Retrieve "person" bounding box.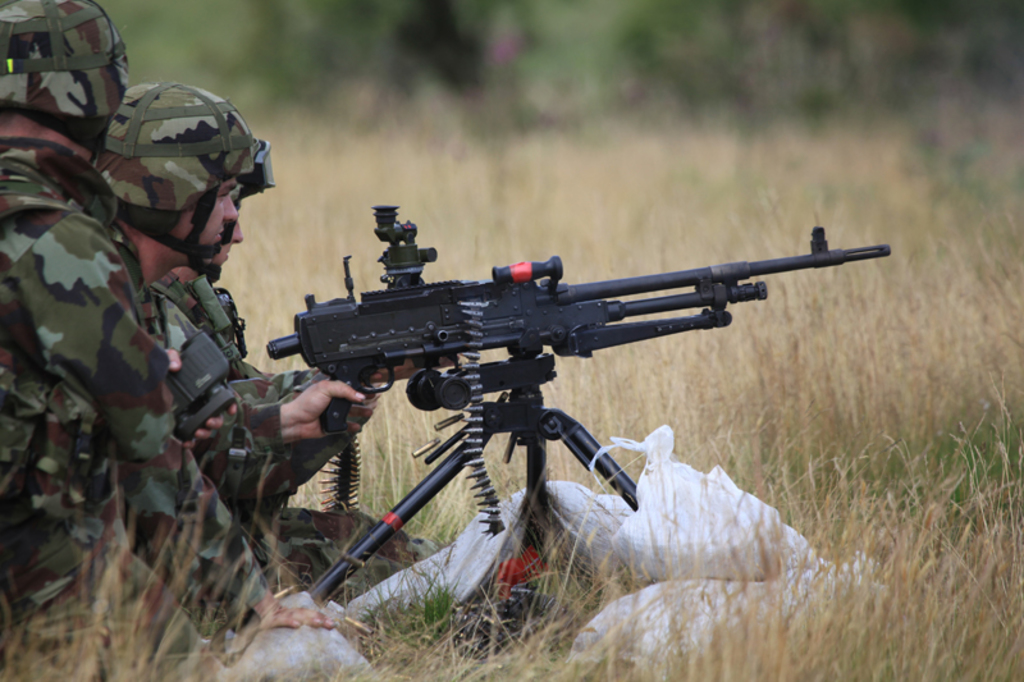
Bounding box: (0, 78, 375, 622).
